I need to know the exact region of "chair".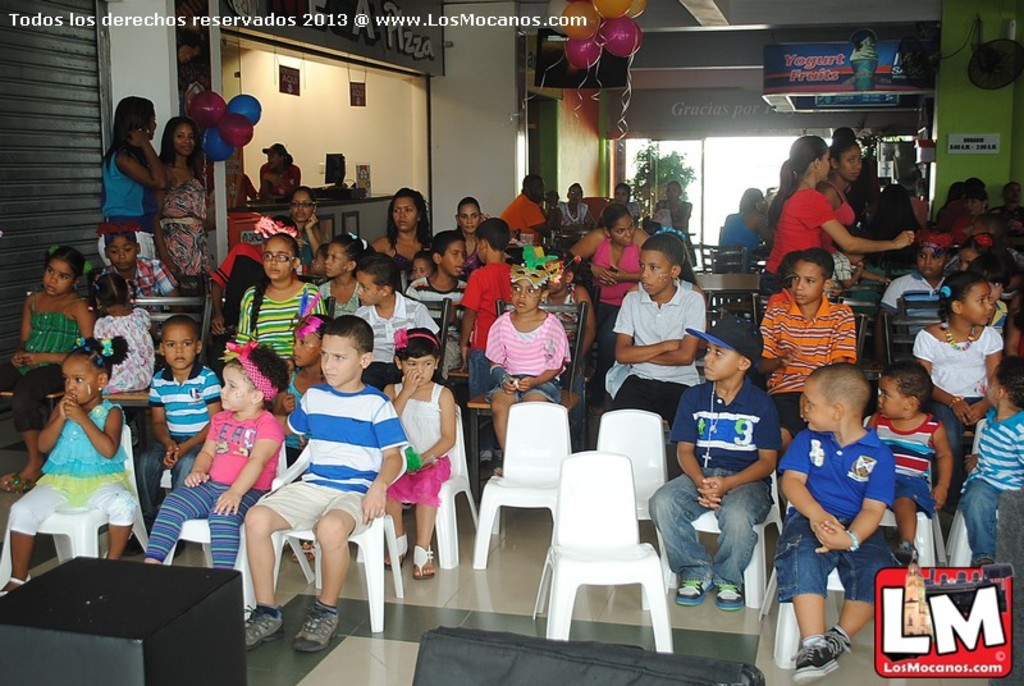
Region: {"x1": 0, "y1": 296, "x2": 86, "y2": 426}.
